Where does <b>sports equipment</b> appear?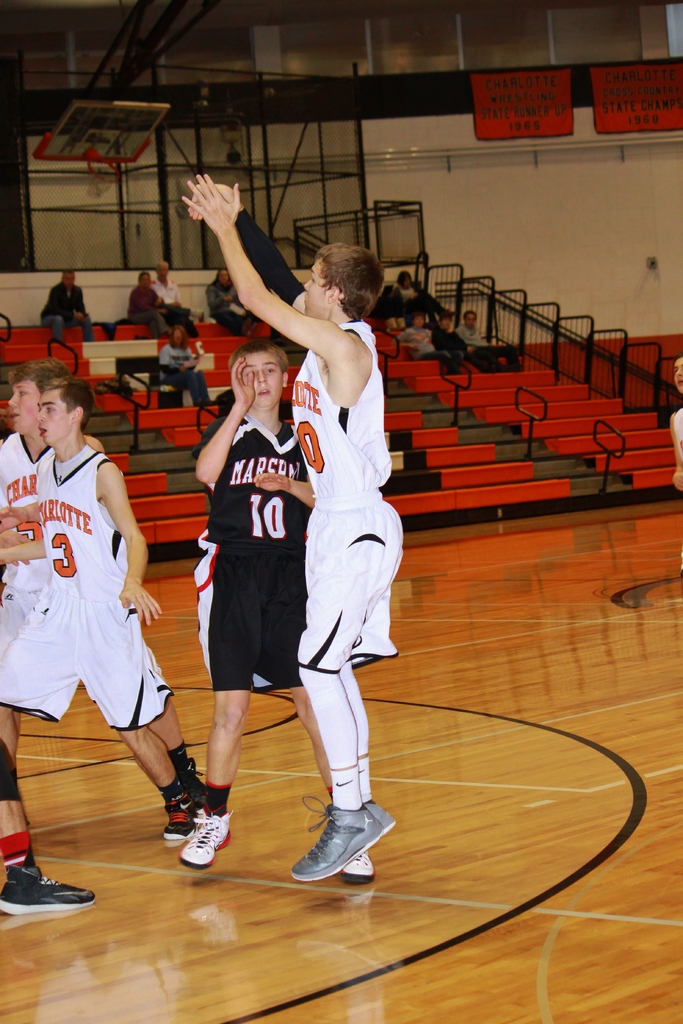
Appears at locate(0, 858, 100, 918).
